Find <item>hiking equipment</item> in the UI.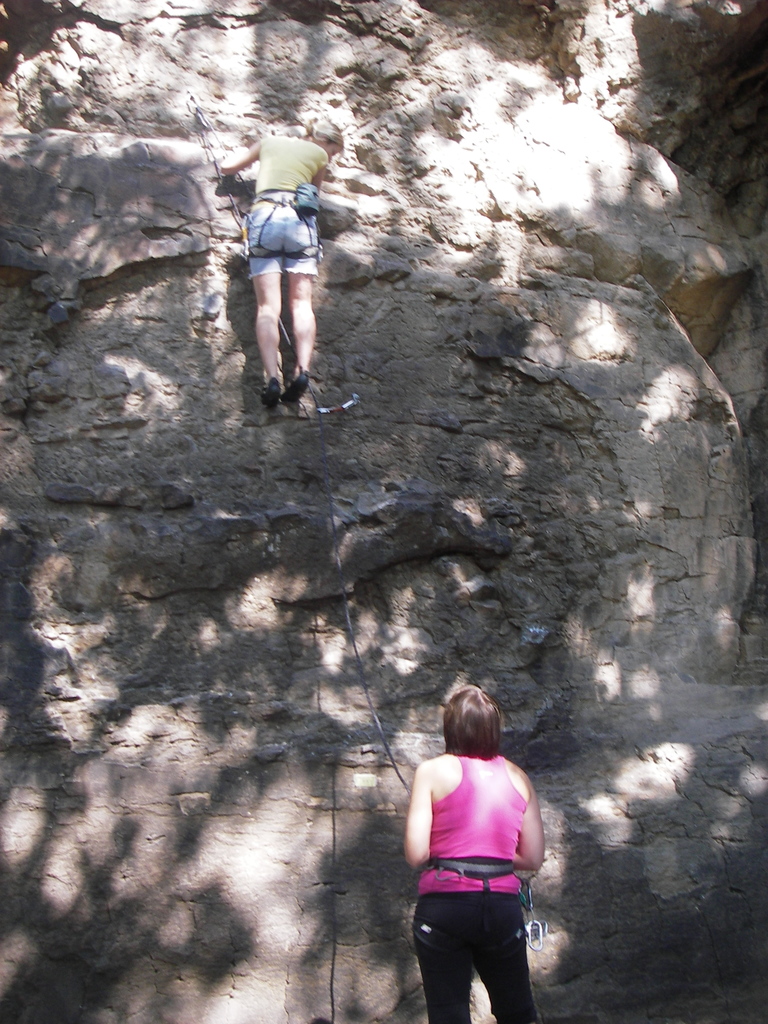
UI element at pyautogui.locateOnScreen(260, 376, 285, 406).
